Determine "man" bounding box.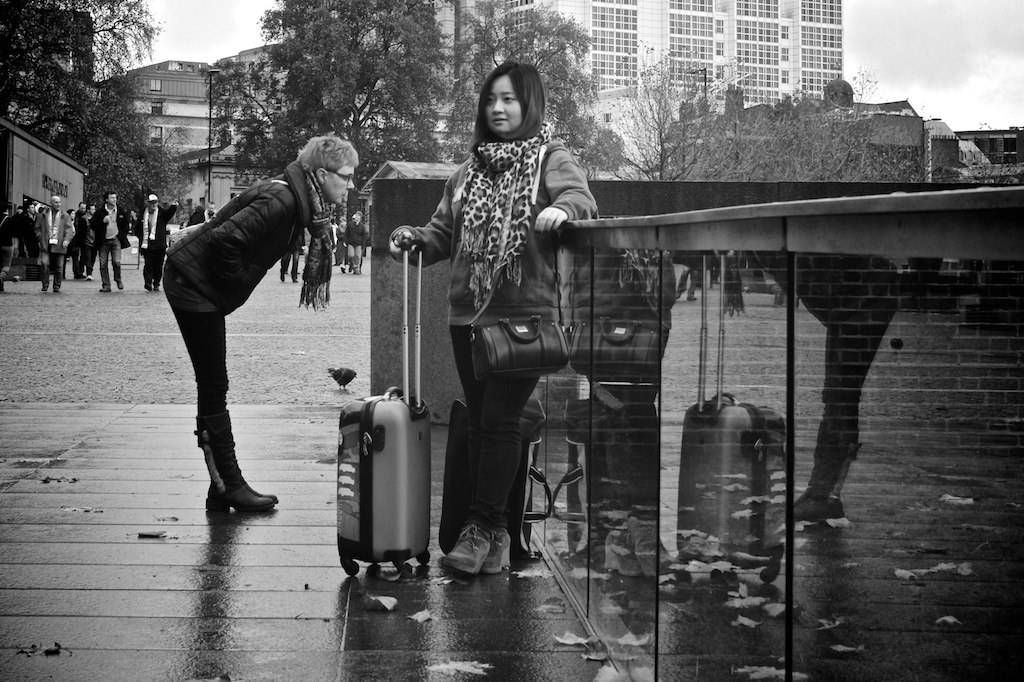
Determined: pyautogui.locateOnScreen(76, 203, 89, 283).
